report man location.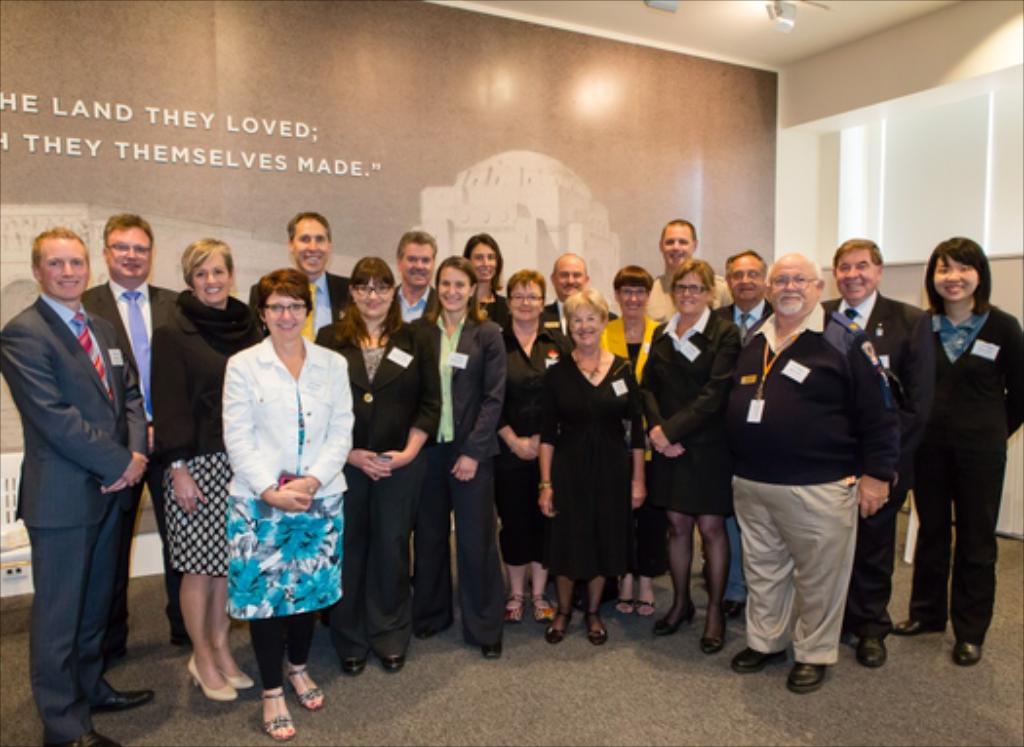
Report: 702,252,782,620.
